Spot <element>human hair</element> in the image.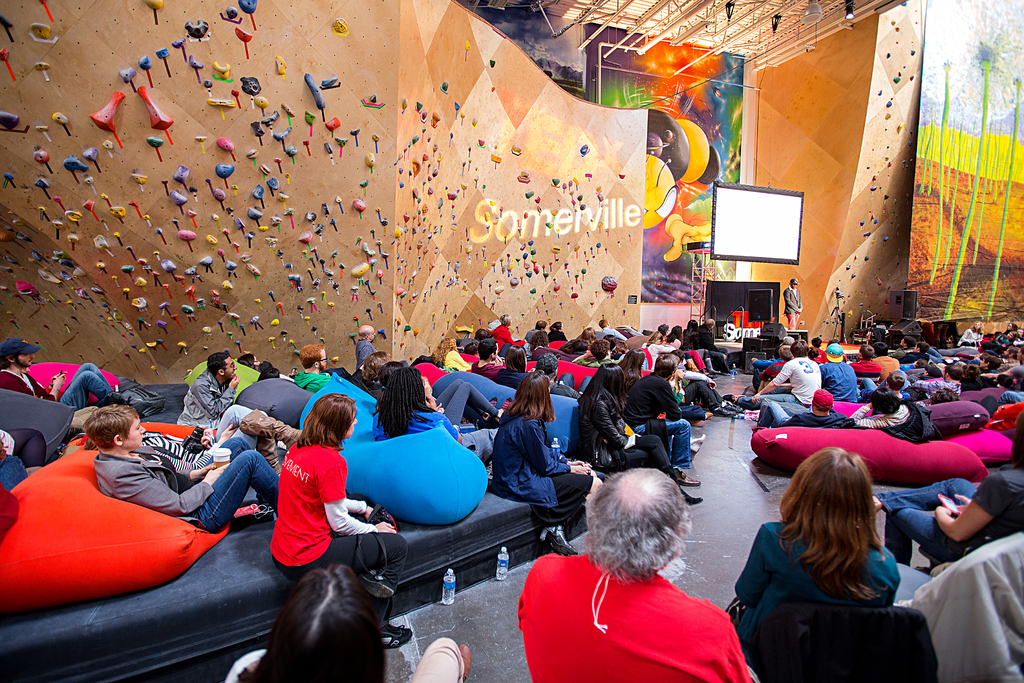
<element>human hair</element> found at <box>506,371,554,422</box>.
